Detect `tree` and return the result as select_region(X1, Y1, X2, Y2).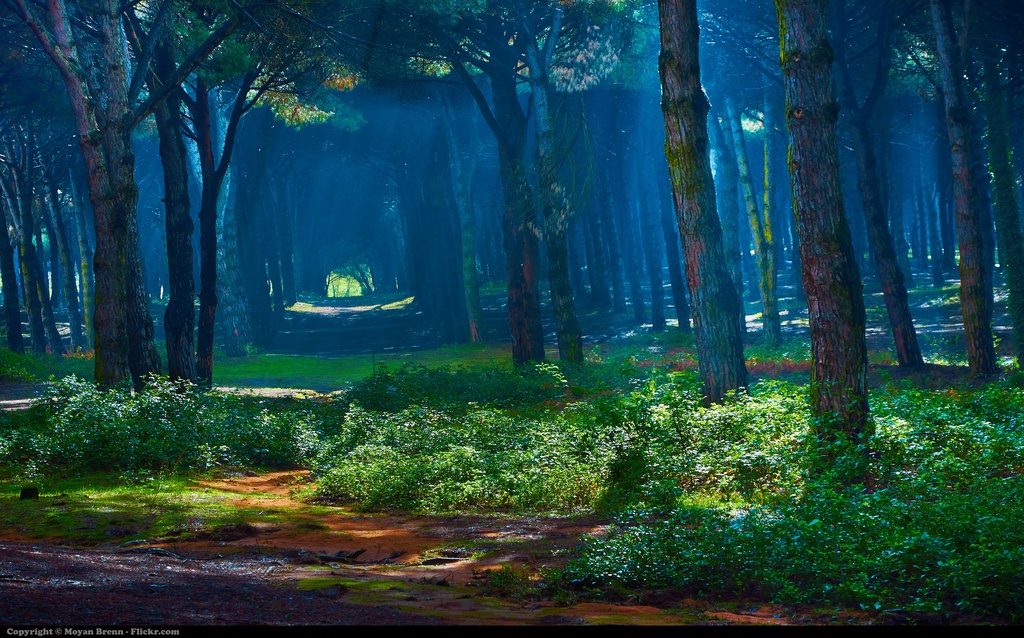
select_region(204, 0, 598, 398).
